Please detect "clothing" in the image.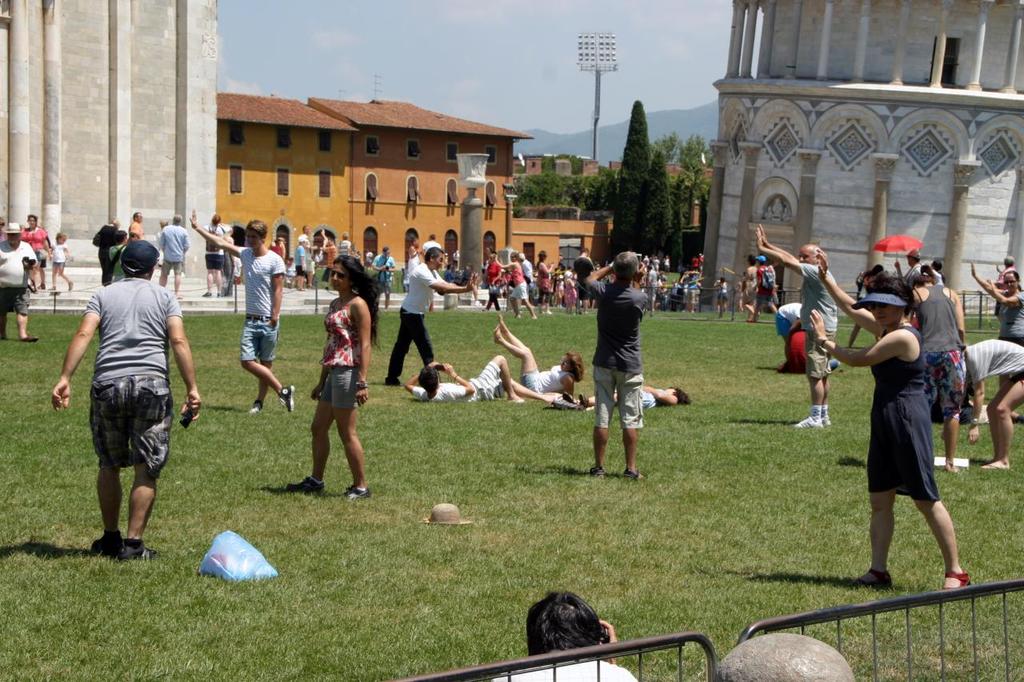
[791, 261, 840, 377].
